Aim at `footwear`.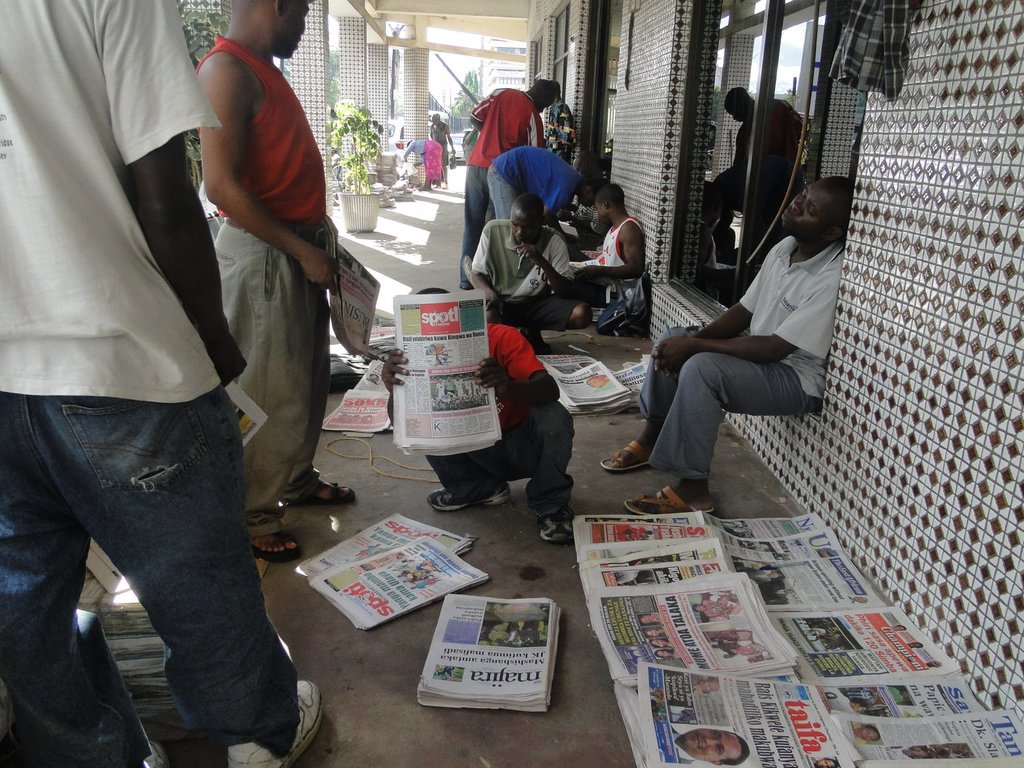
Aimed at [134,742,170,767].
